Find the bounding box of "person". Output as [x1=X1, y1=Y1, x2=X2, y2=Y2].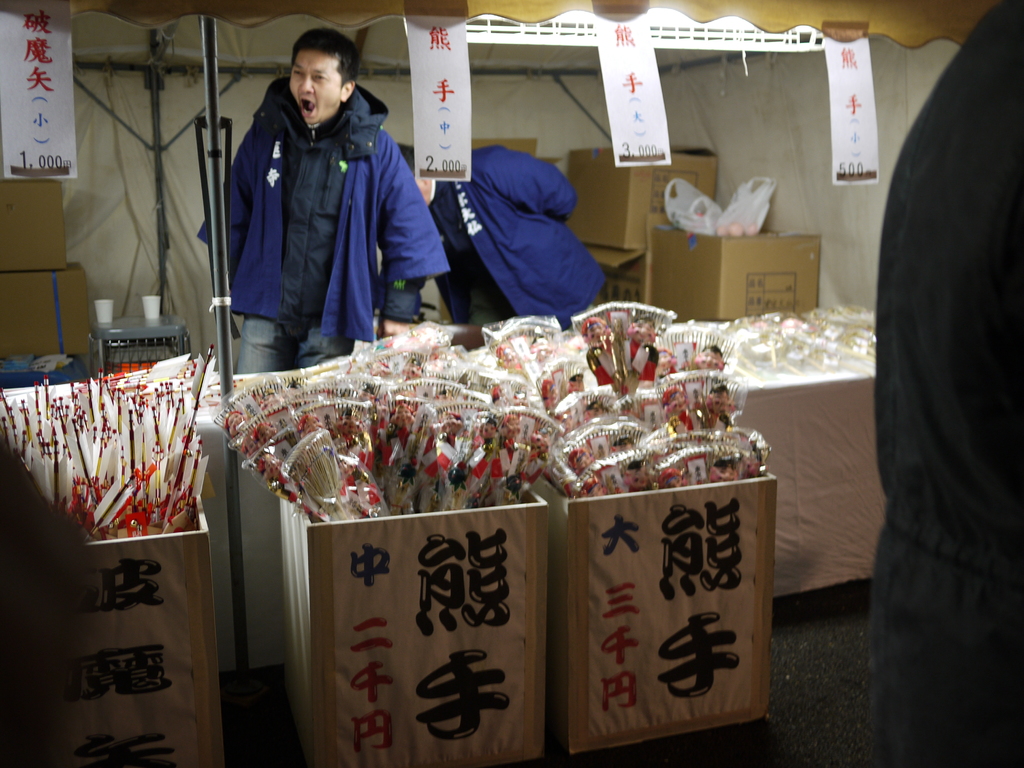
[x1=200, y1=24, x2=451, y2=378].
